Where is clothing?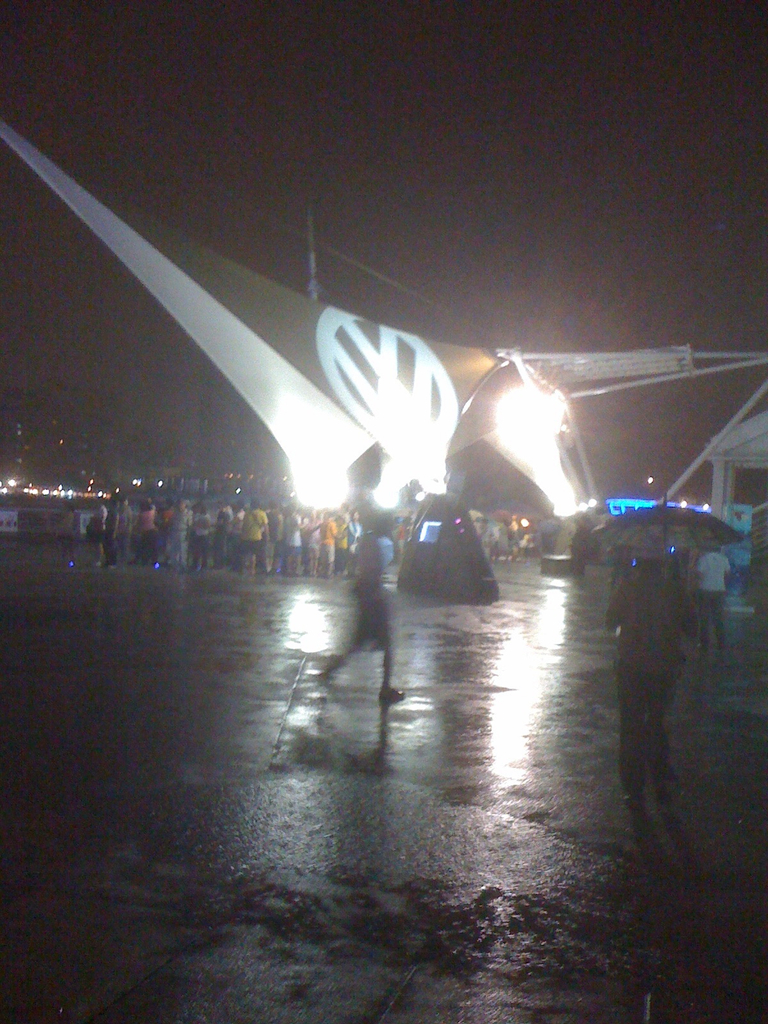
bbox=(605, 573, 700, 812).
